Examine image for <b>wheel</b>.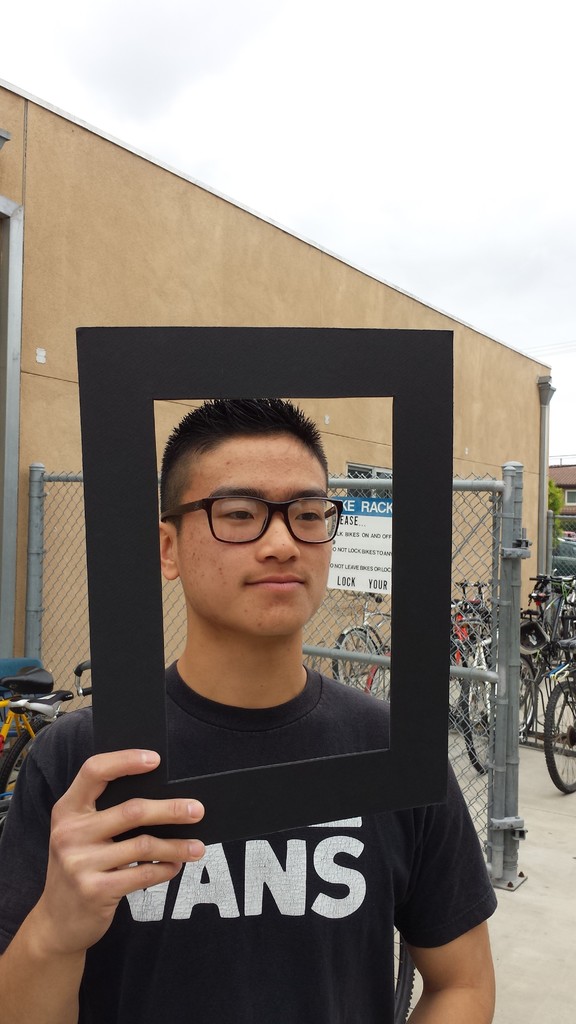
Examination result: [x1=0, y1=710, x2=68, y2=806].
